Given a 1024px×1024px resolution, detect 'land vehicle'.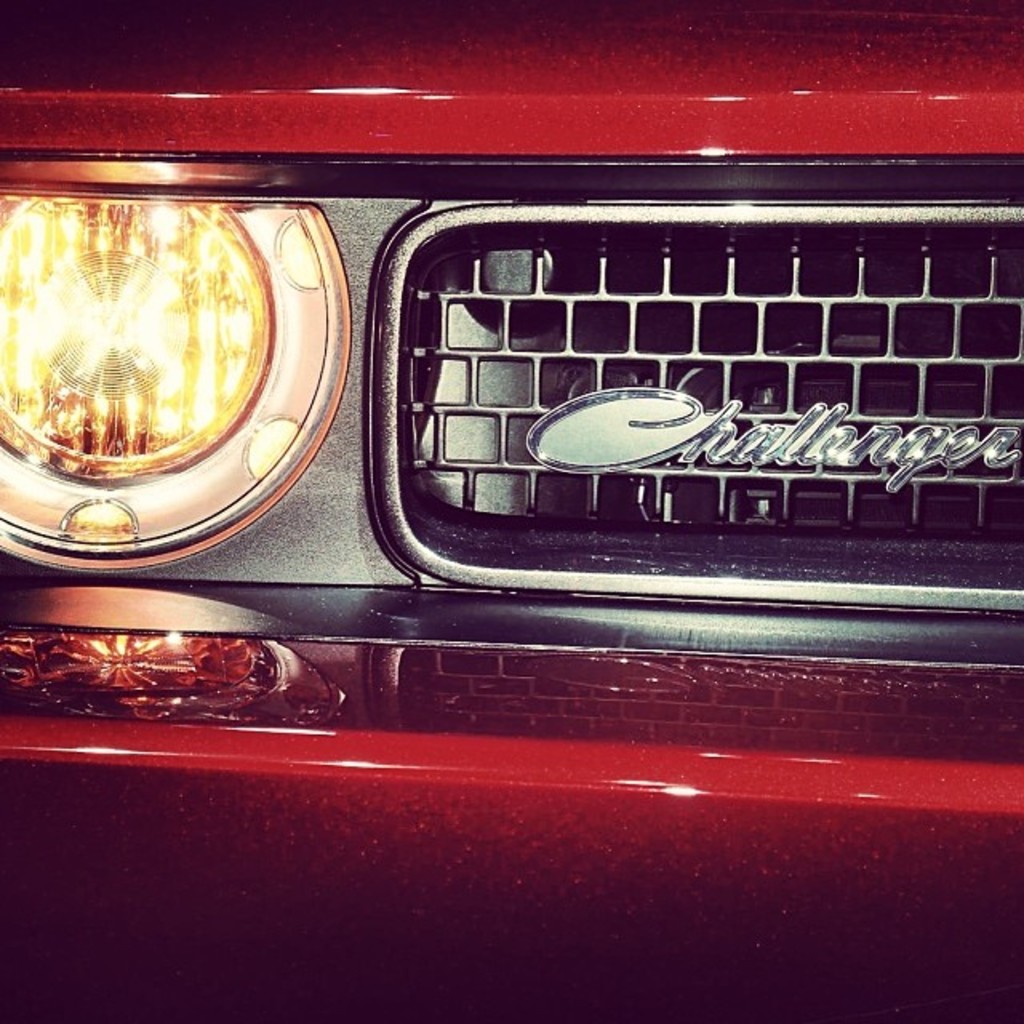
left=0, top=0, right=1023, bottom=946.
